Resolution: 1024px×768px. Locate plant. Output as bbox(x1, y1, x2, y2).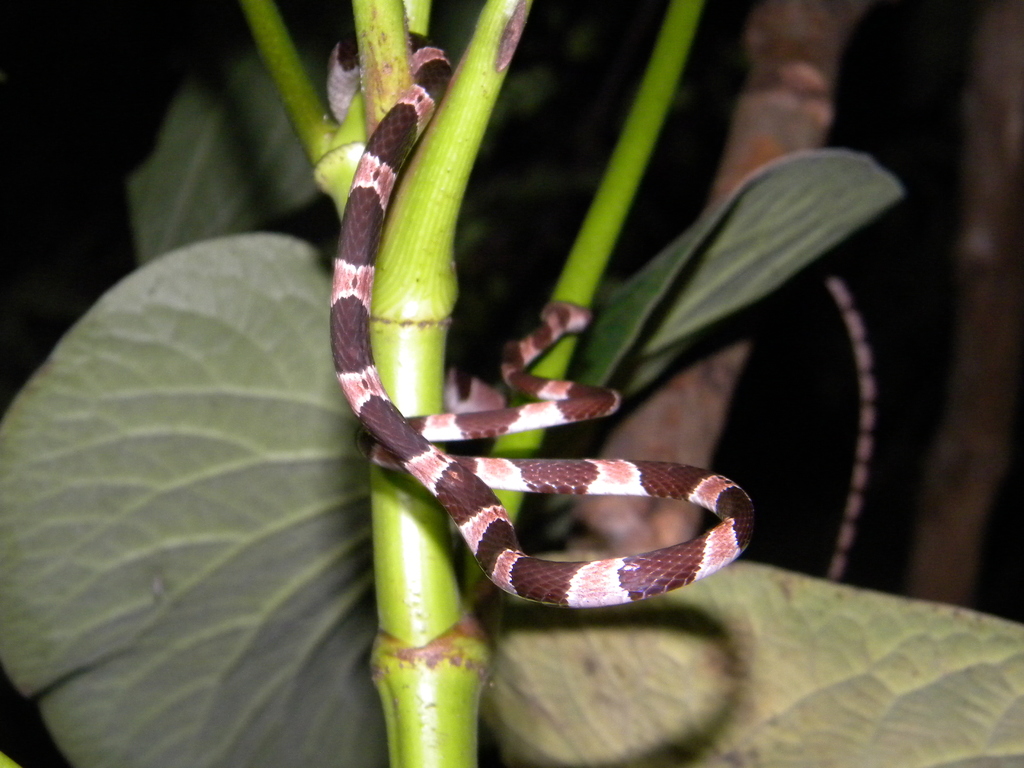
bbox(53, 0, 1011, 767).
